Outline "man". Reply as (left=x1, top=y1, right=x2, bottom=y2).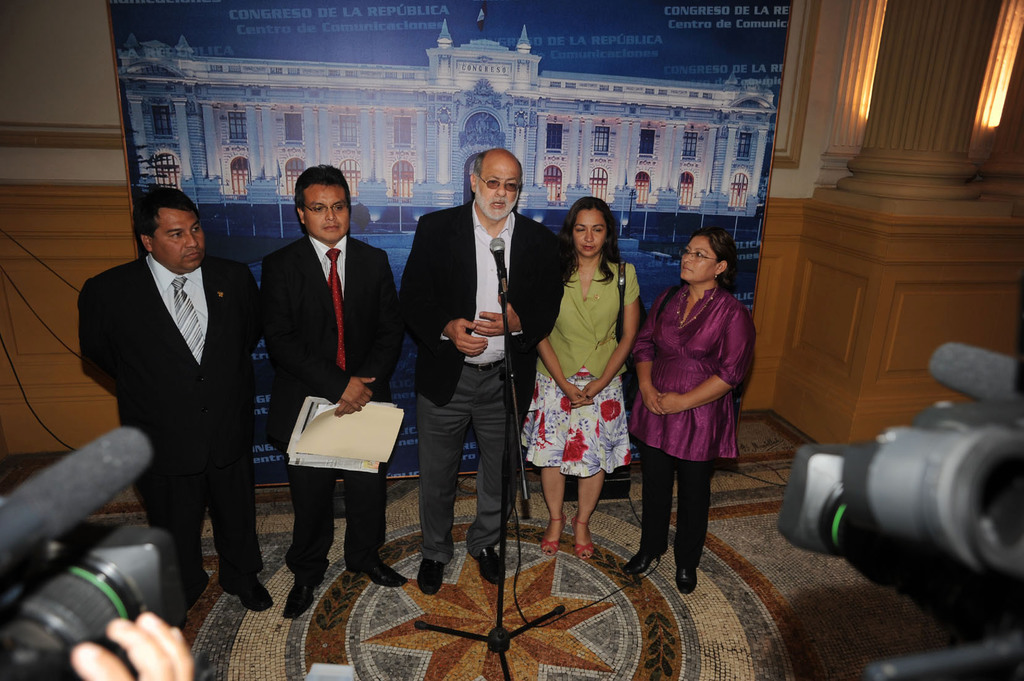
(left=399, top=150, right=574, bottom=592).
